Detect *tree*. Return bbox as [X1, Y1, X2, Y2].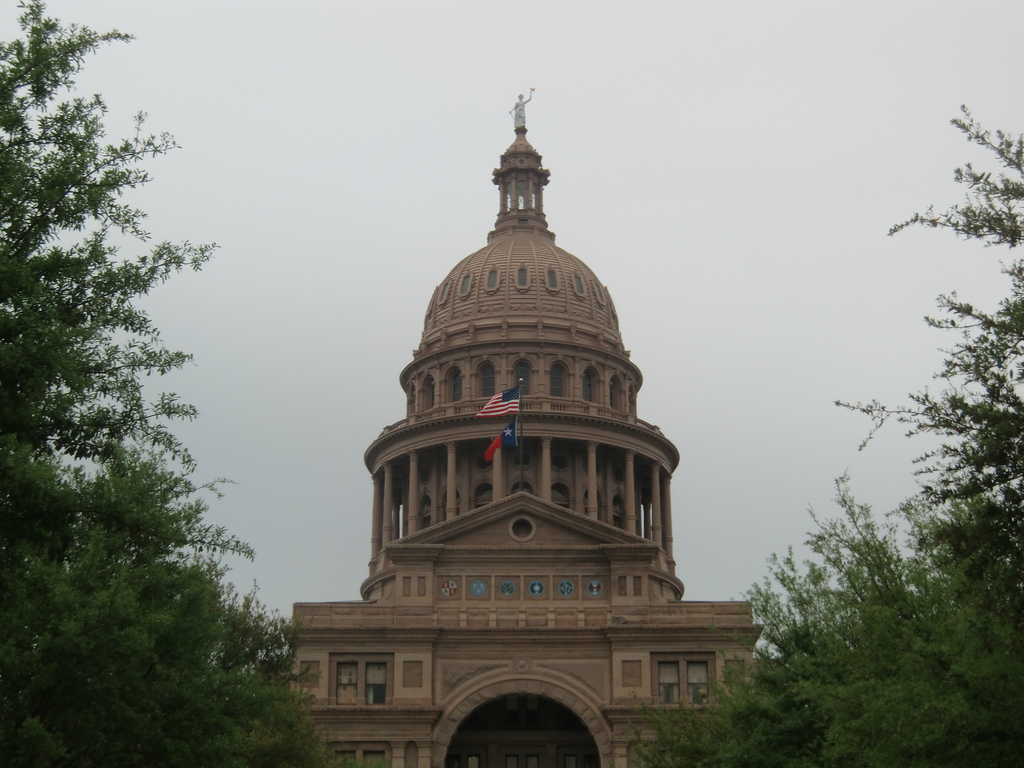
[0, 0, 347, 764].
